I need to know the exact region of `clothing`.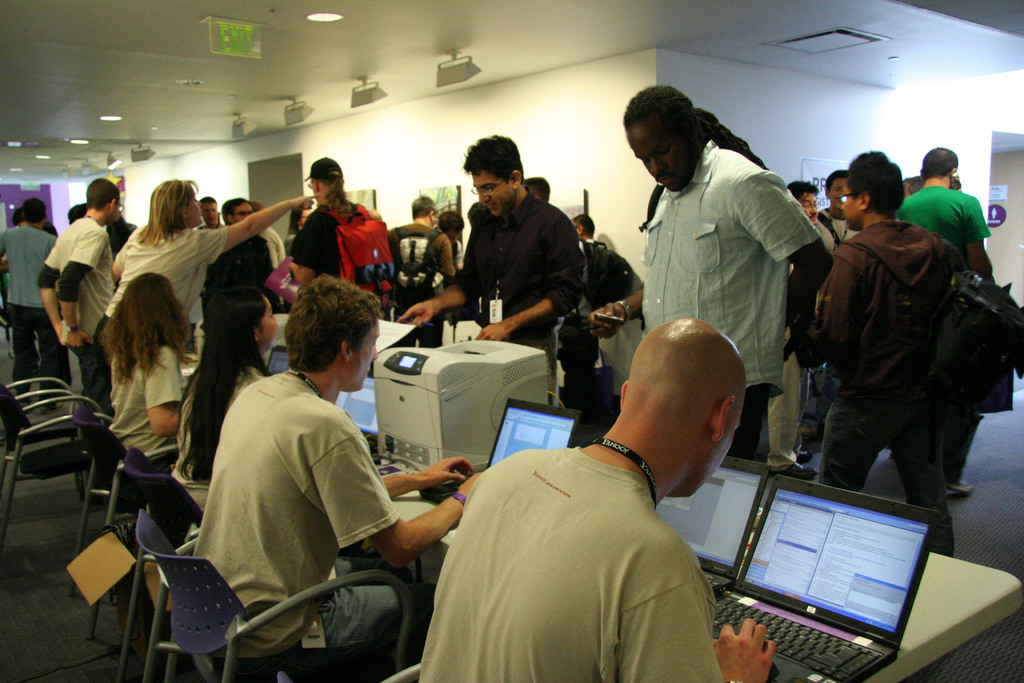
Region: {"x1": 108, "y1": 218, "x2": 138, "y2": 256}.
